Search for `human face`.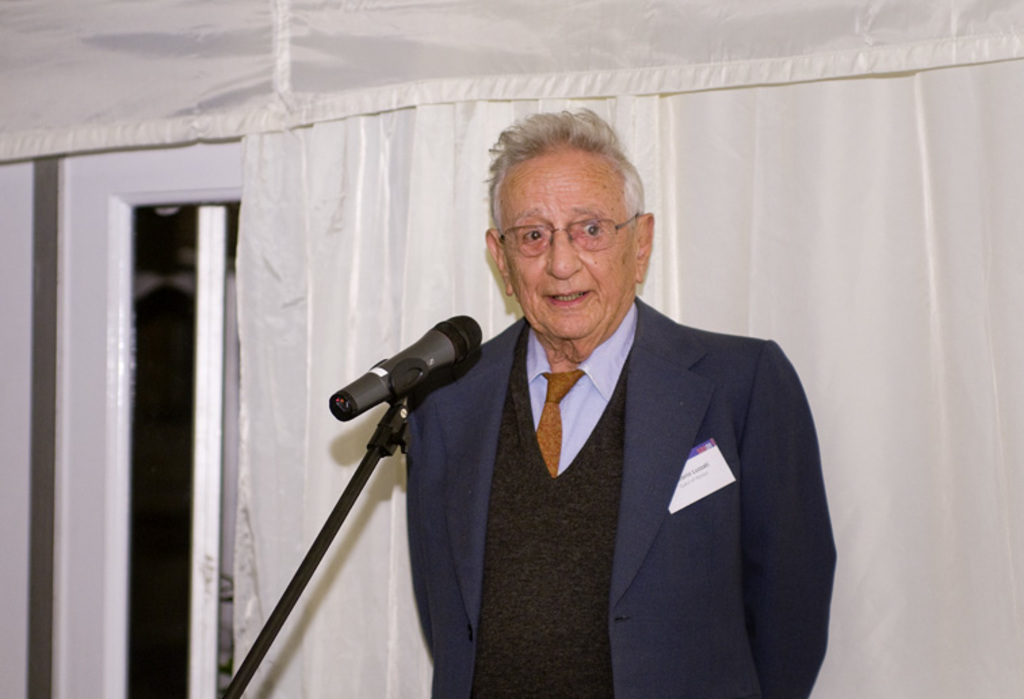
Found at (509, 150, 635, 339).
